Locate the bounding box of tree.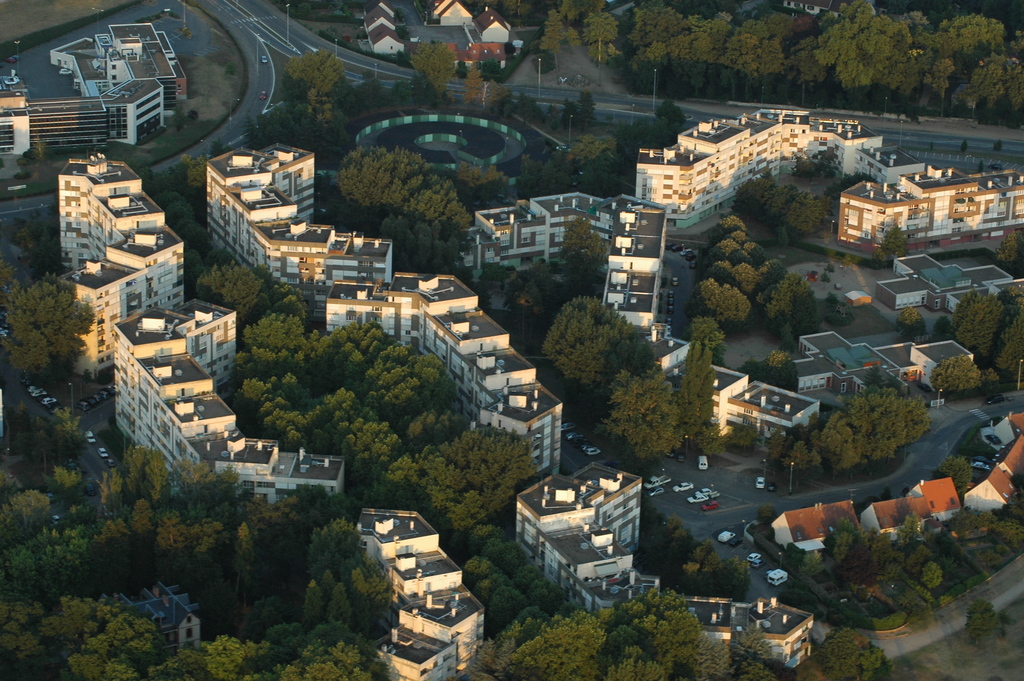
Bounding box: 143/443/164/507.
